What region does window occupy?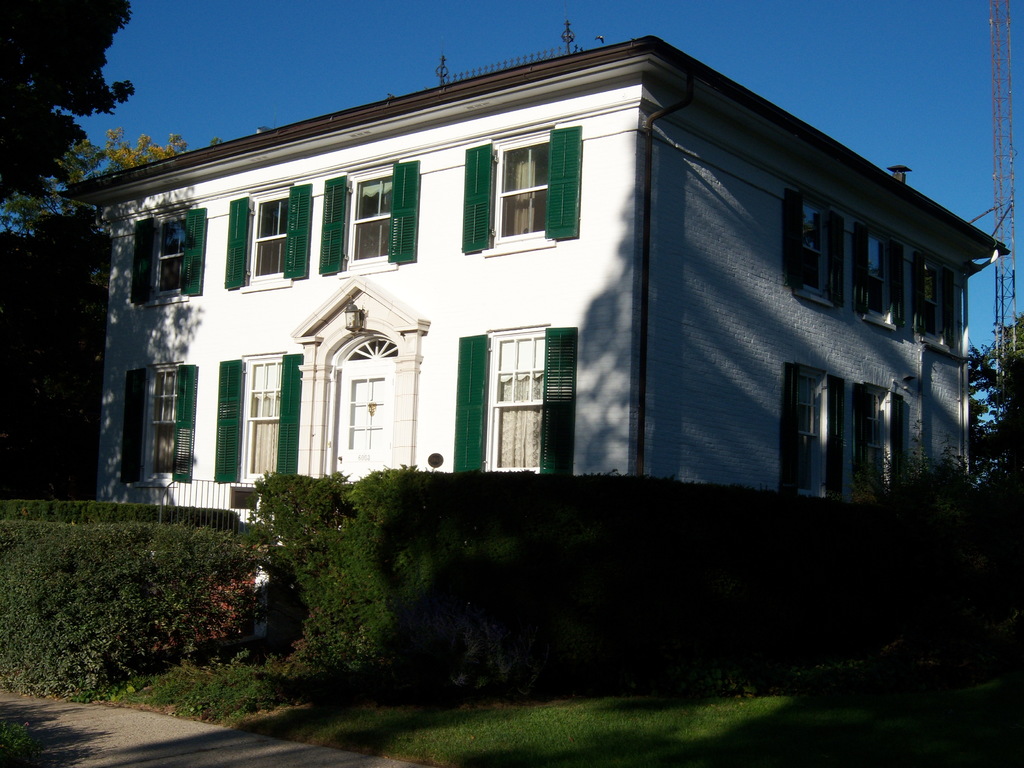
l=224, t=177, r=311, b=296.
